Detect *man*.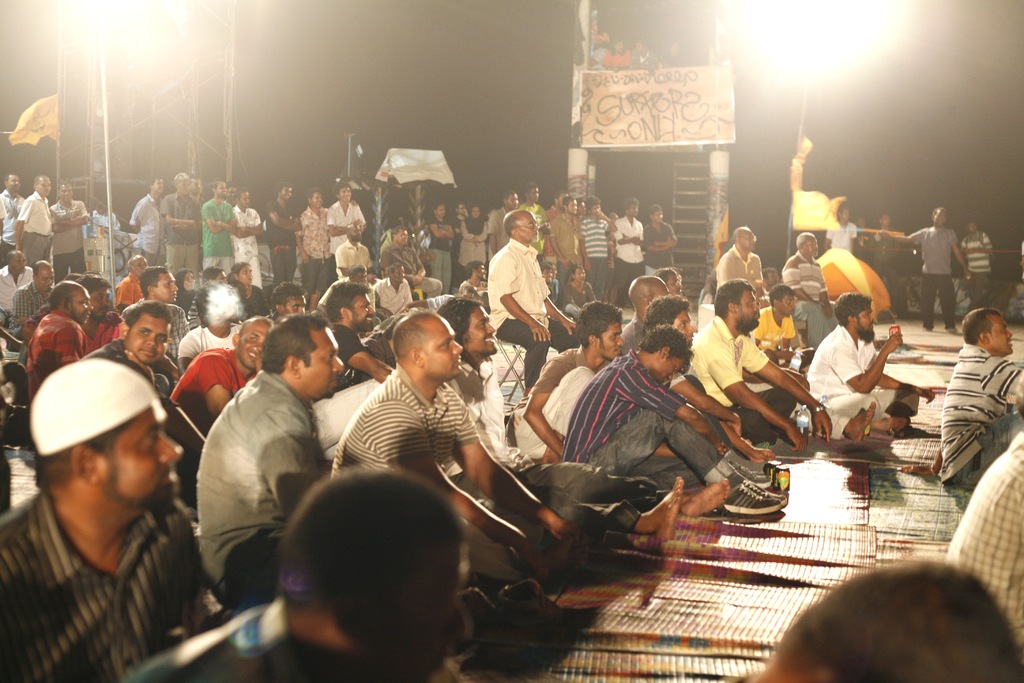
Detected at 65, 272, 130, 363.
